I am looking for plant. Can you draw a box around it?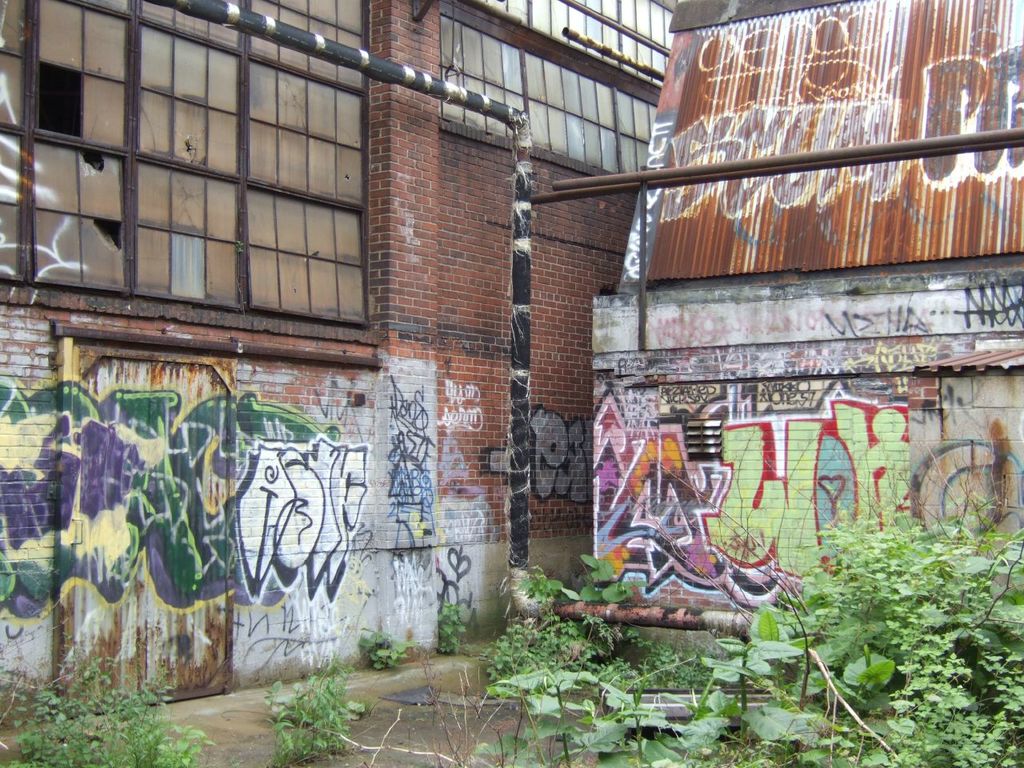
Sure, the bounding box is select_region(691, 598, 927, 767).
